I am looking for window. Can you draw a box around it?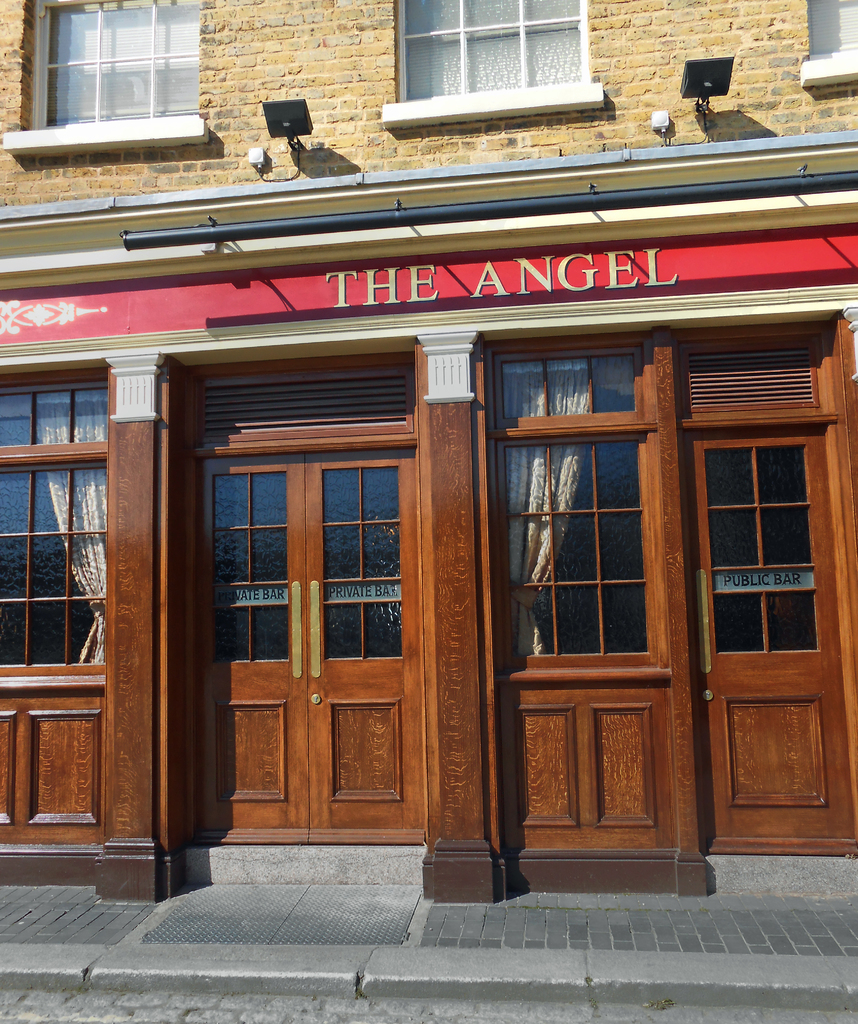
Sure, the bounding box is 4 383 111 449.
